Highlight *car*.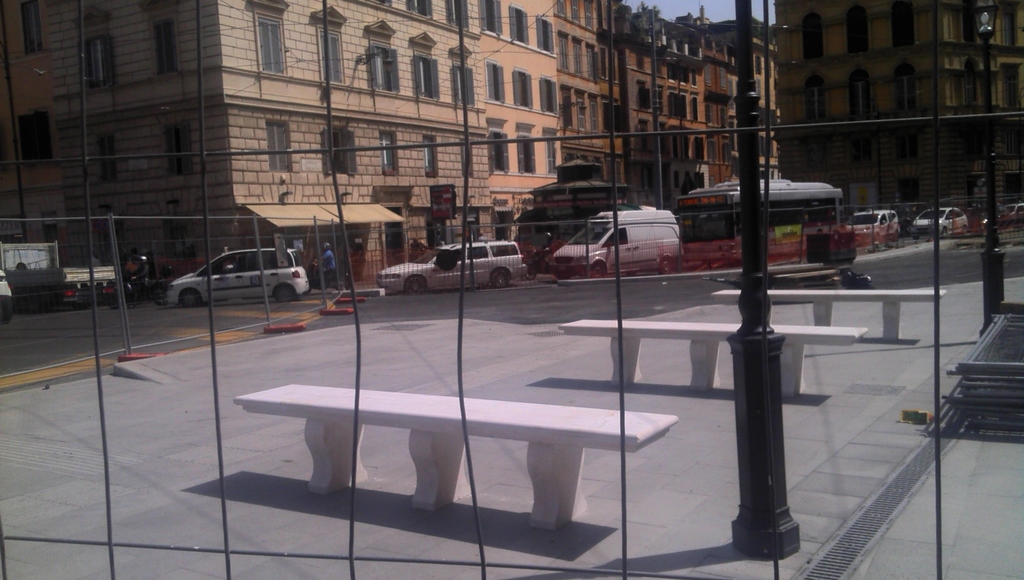
Highlighted region: (845, 208, 904, 248).
